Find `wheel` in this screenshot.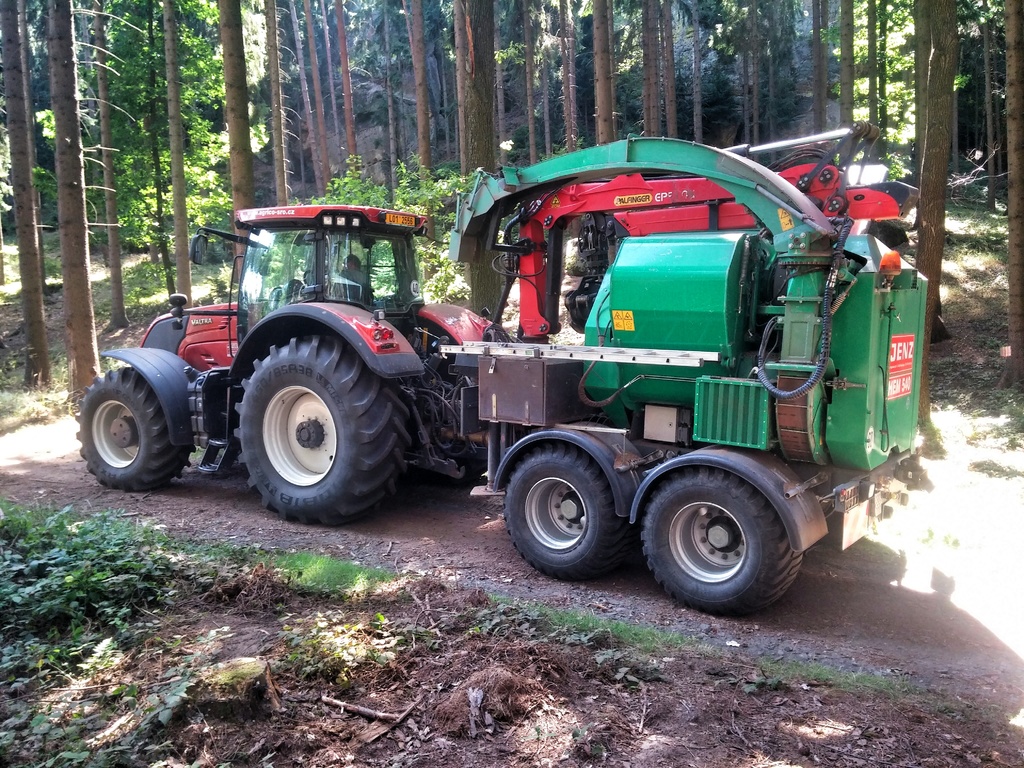
The bounding box for `wheel` is bbox=[502, 442, 627, 585].
